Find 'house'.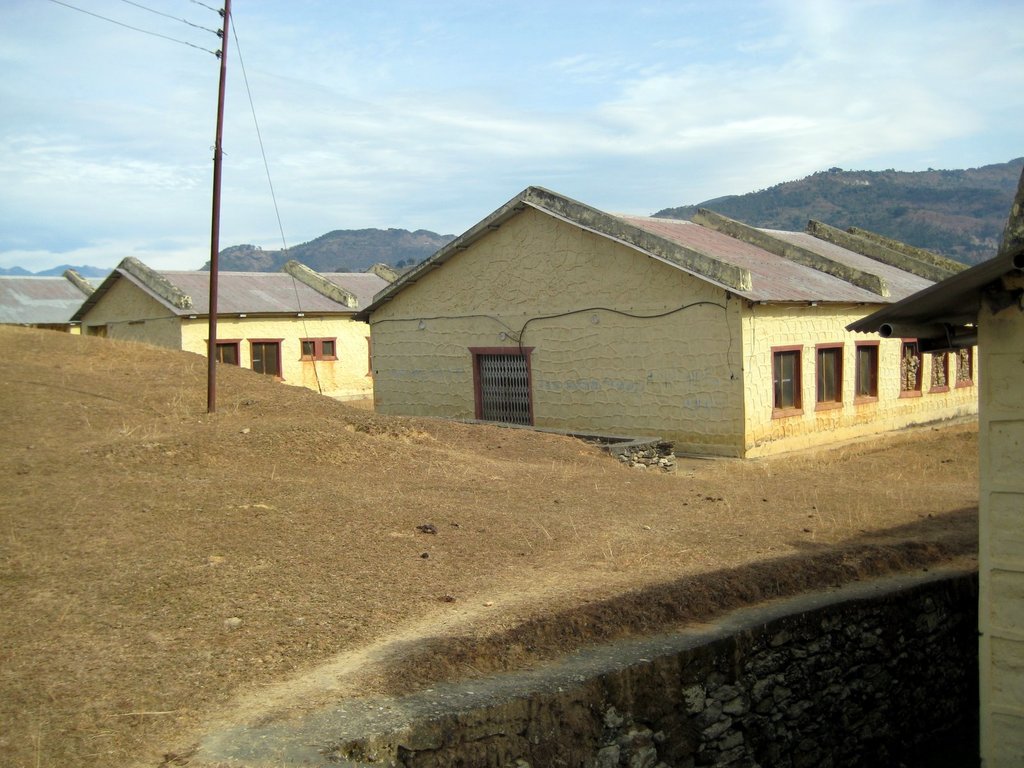
<bbox>185, 251, 396, 403</bbox>.
